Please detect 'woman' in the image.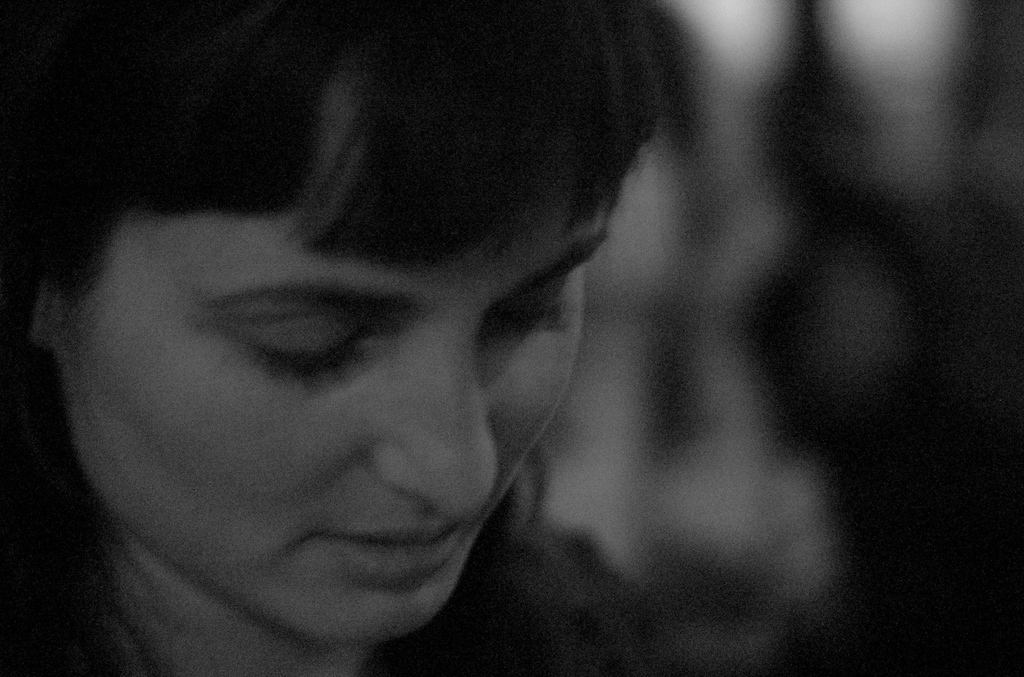
[x1=0, y1=3, x2=682, y2=675].
